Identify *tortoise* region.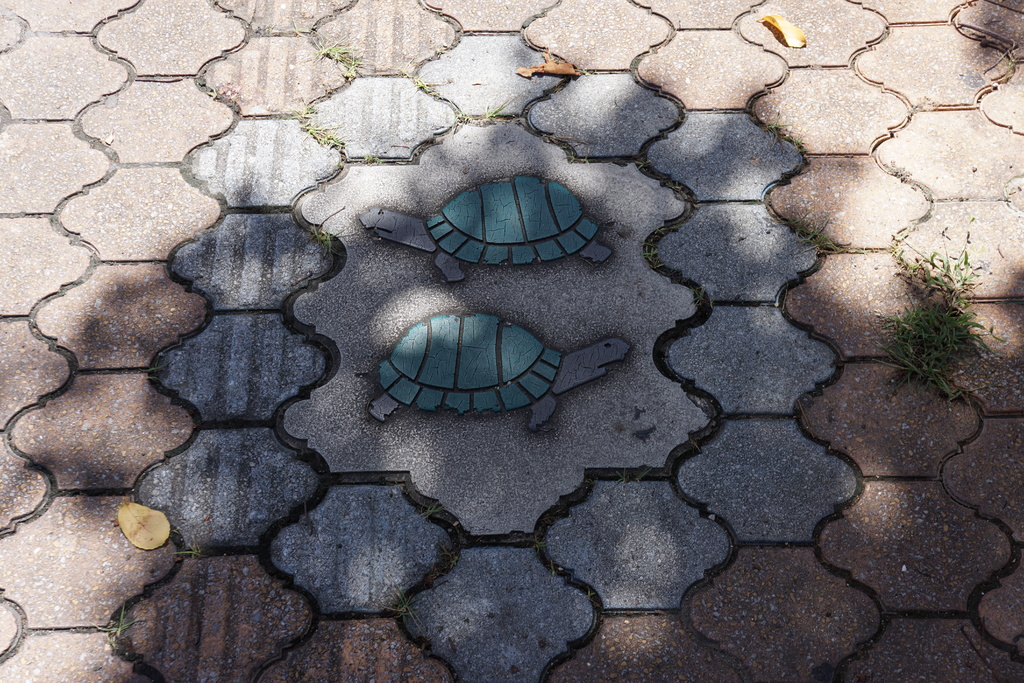
Region: bbox=(356, 173, 615, 289).
